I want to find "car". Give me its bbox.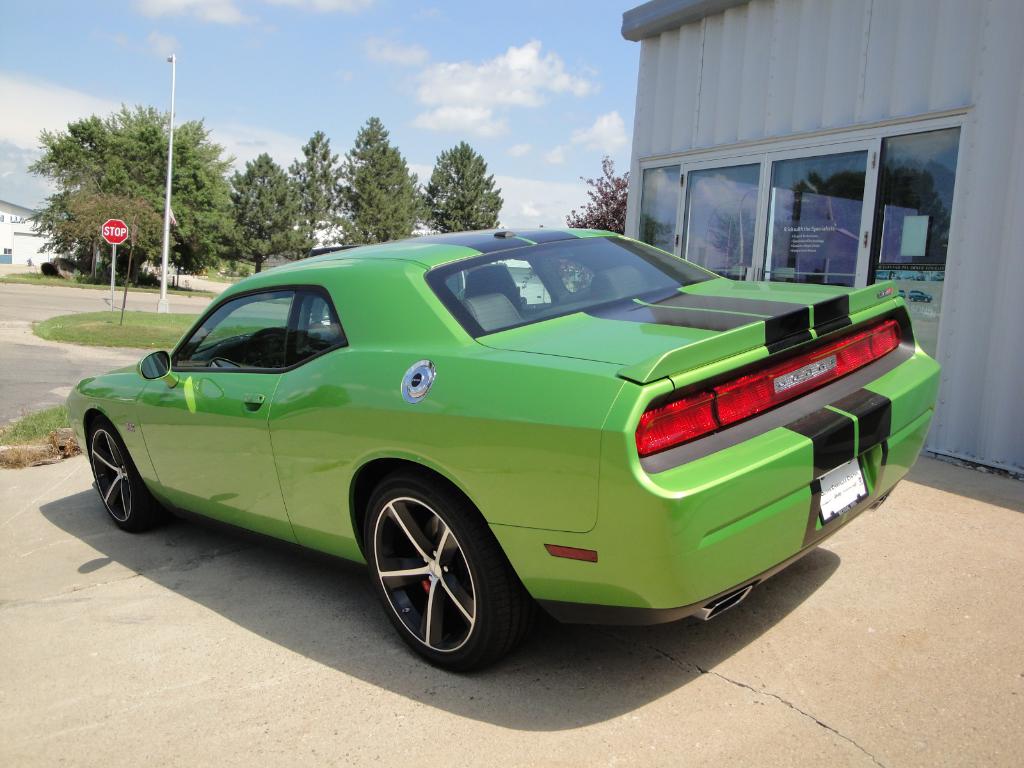
[x1=61, y1=229, x2=947, y2=675].
